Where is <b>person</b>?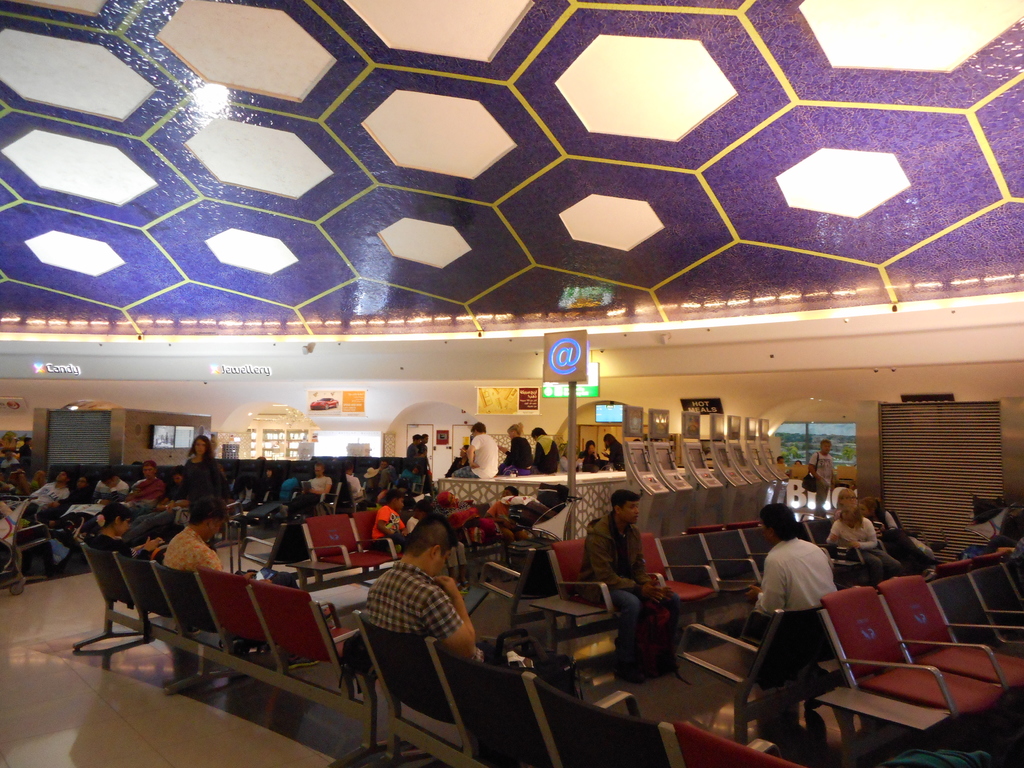
492 487 539 585.
